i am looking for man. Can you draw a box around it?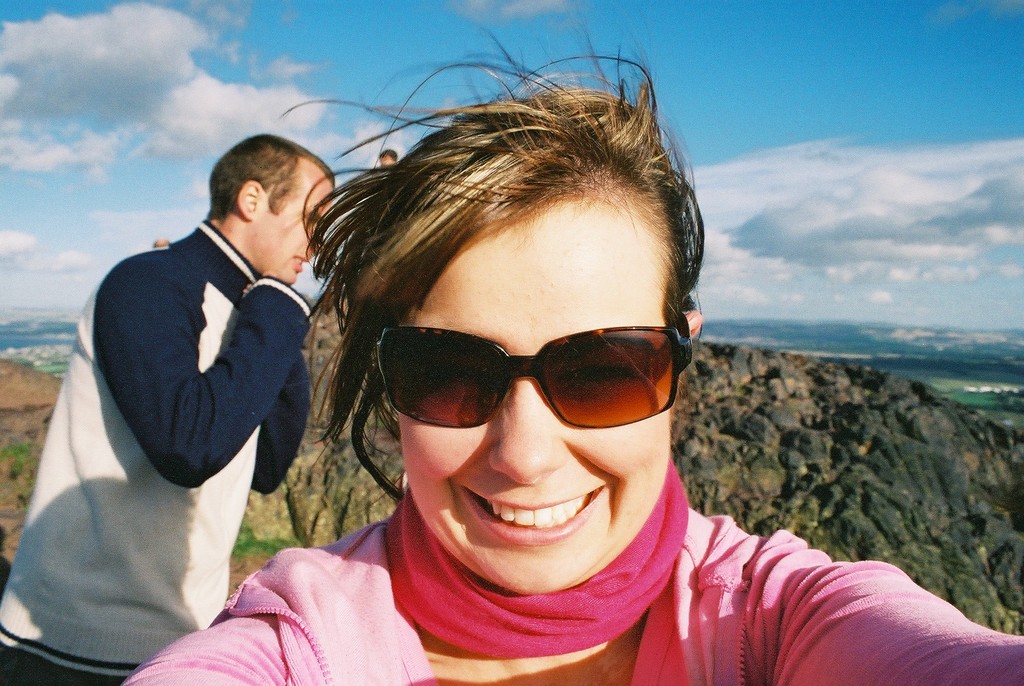
Sure, the bounding box is <box>0,133,337,685</box>.
